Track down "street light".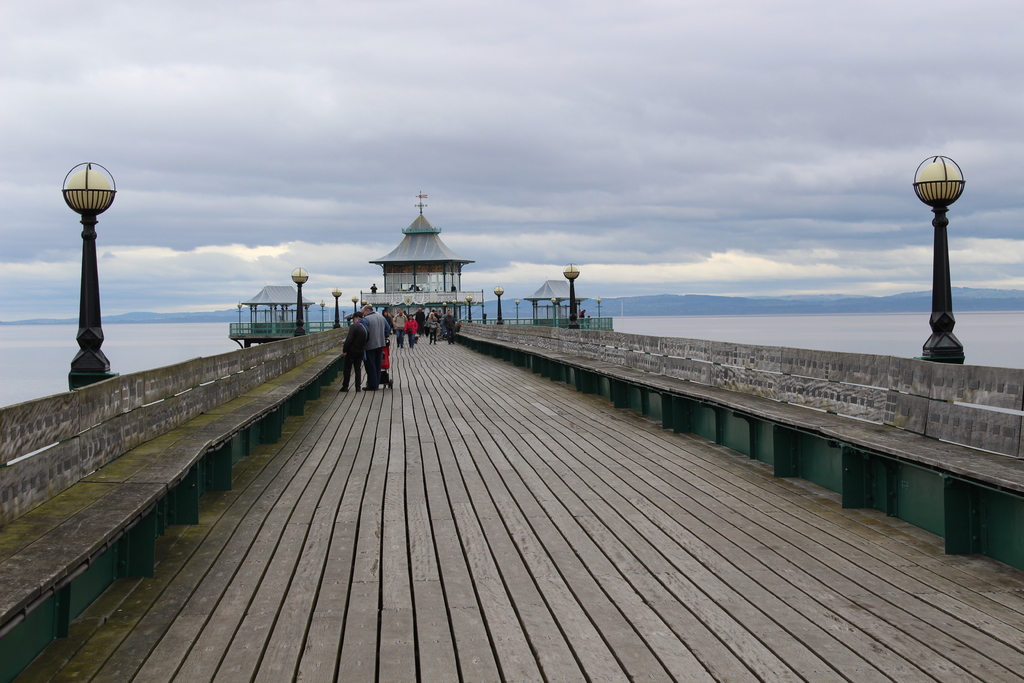
Tracked to {"x1": 442, "y1": 302, "x2": 447, "y2": 313}.
